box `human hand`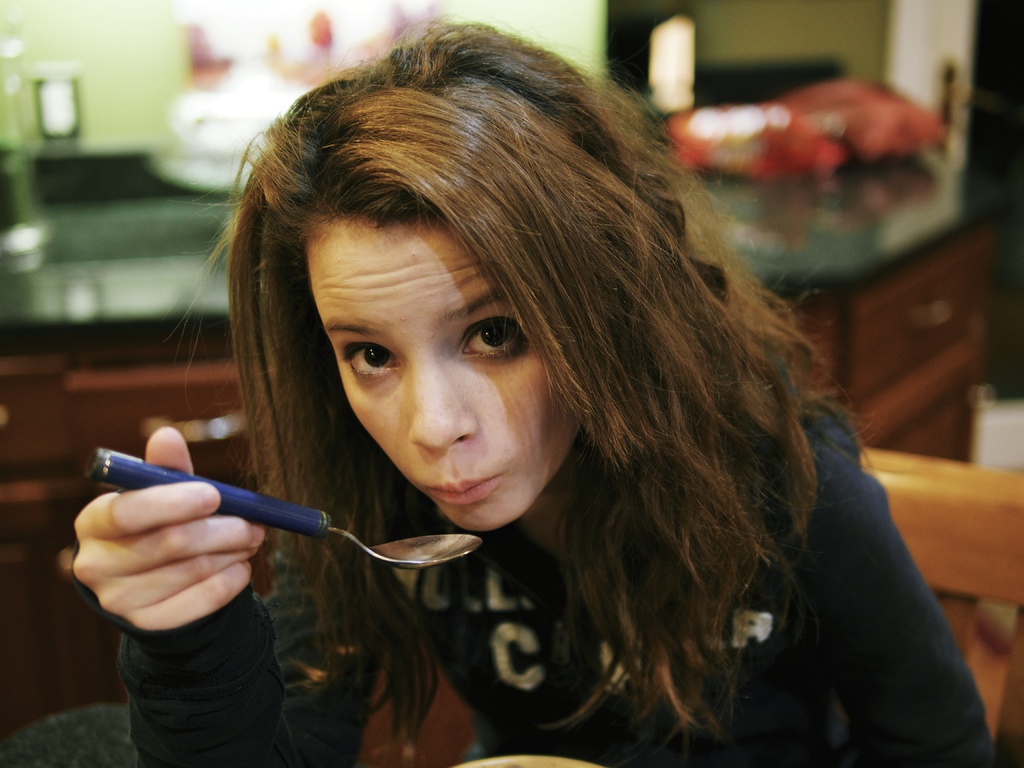
bbox=(64, 472, 293, 652)
